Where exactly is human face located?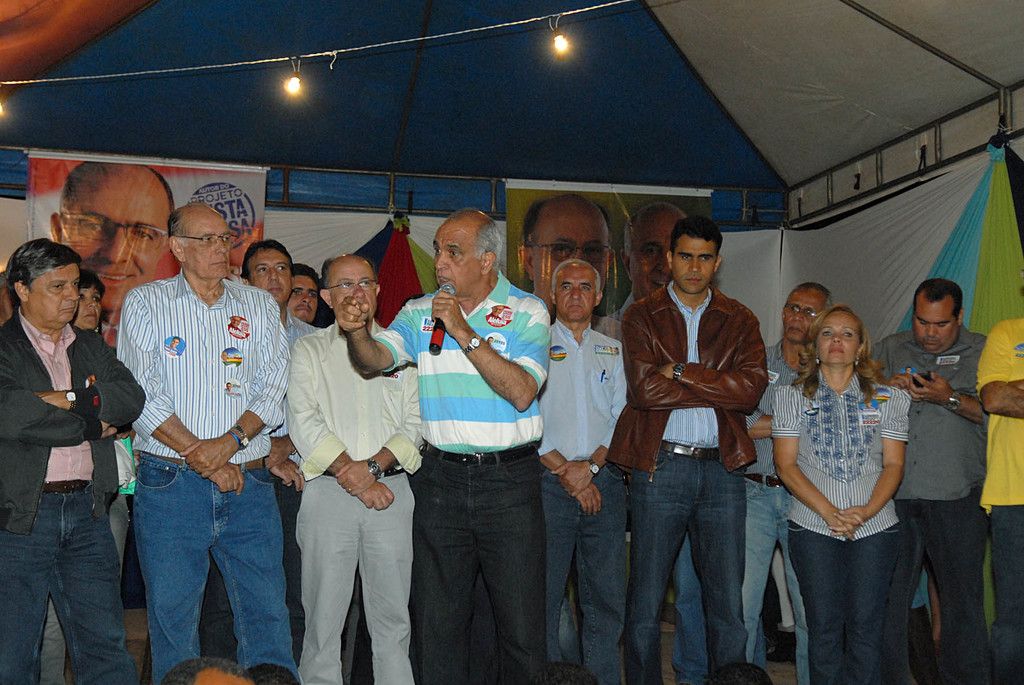
Its bounding box is pyautogui.locateOnScreen(619, 199, 686, 292).
